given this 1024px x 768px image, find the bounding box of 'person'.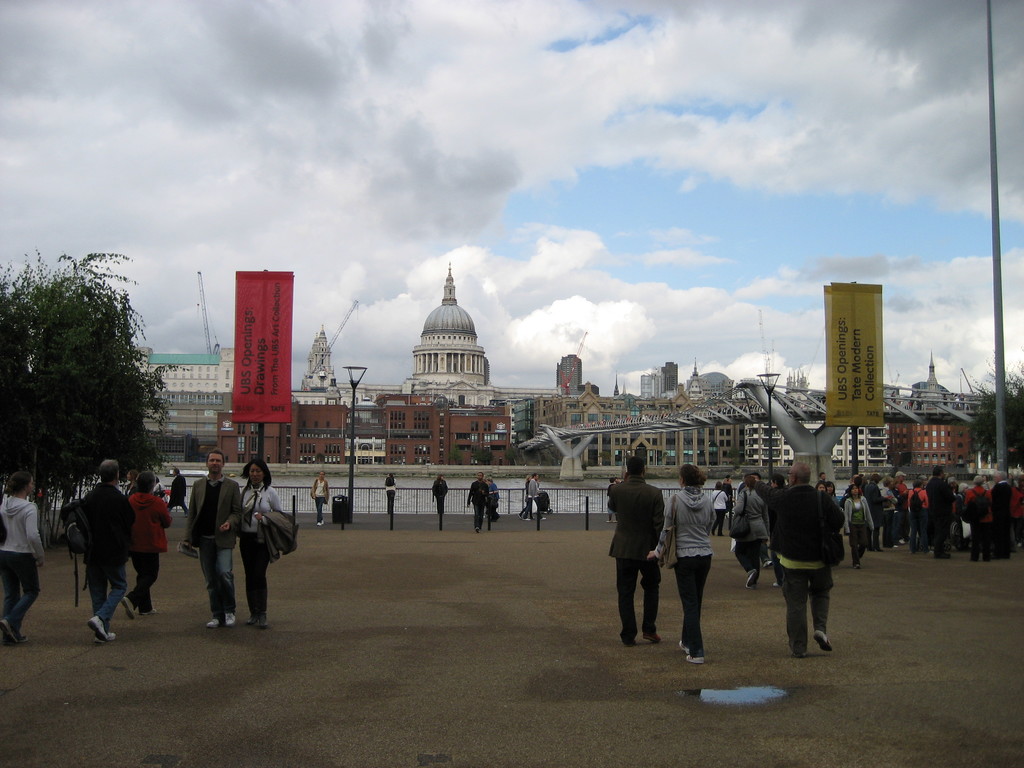
box=[119, 471, 173, 618].
